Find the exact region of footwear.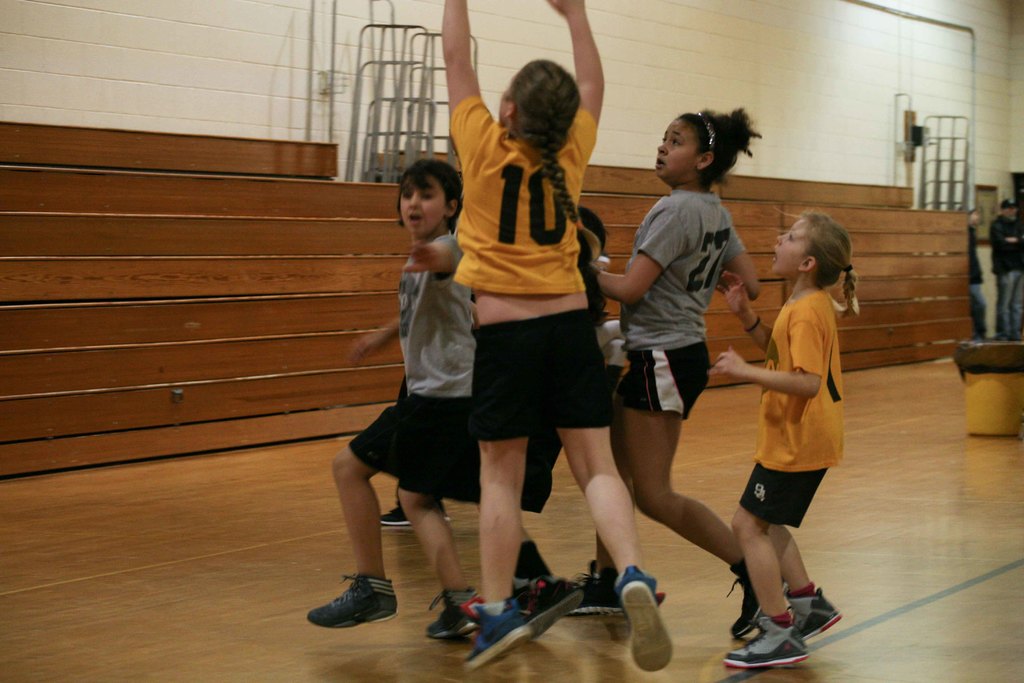
Exact region: region(786, 587, 842, 639).
